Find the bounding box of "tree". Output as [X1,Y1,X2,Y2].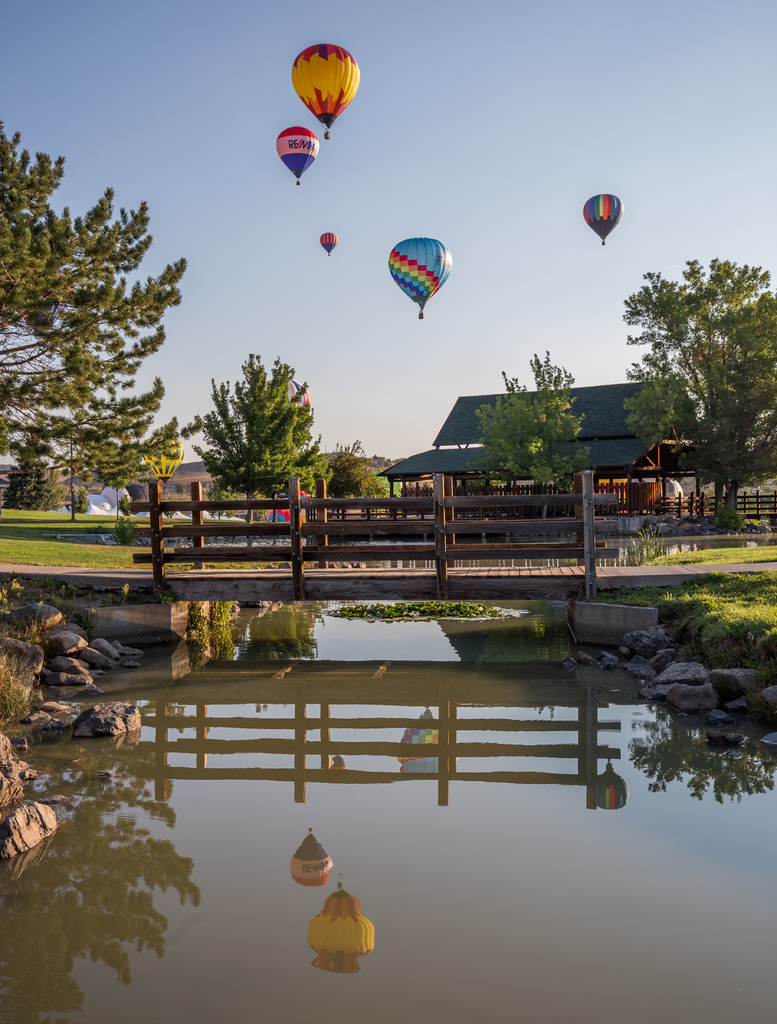
[172,351,325,540].
